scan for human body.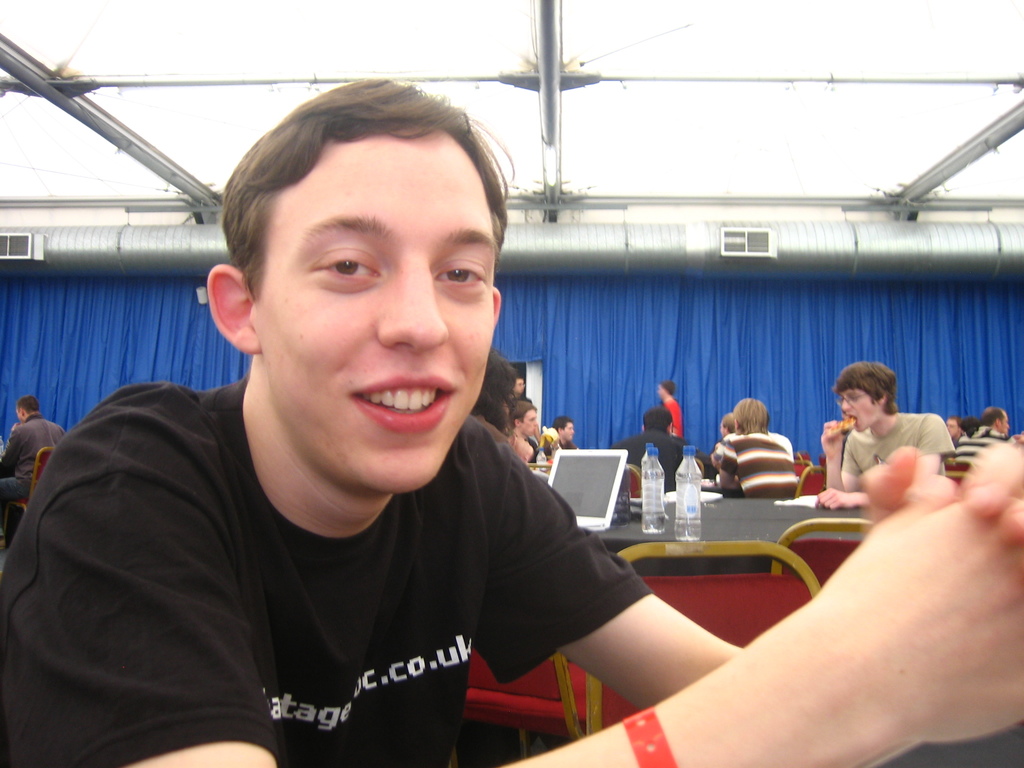
Scan result: 614, 403, 686, 504.
